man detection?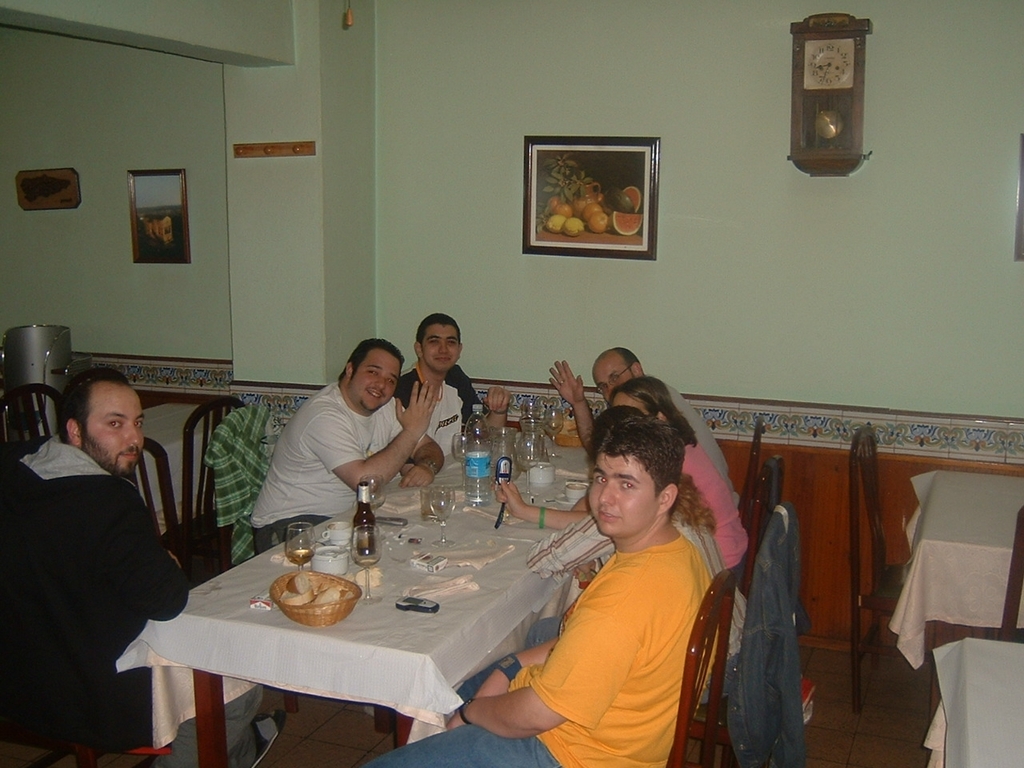
12,332,201,753
